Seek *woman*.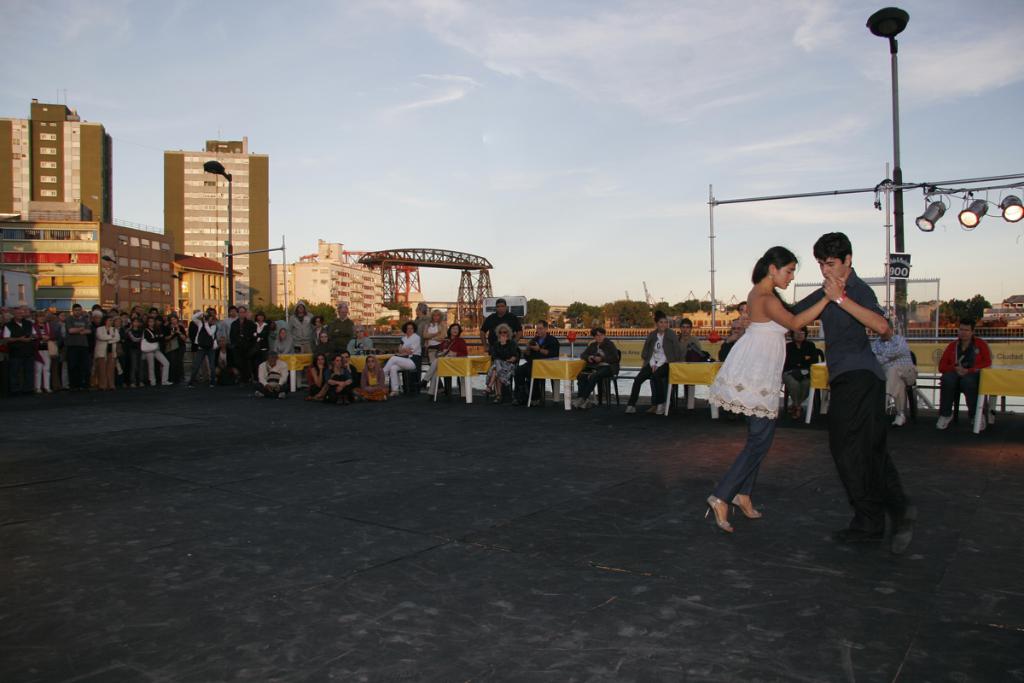
bbox=(384, 320, 422, 395).
